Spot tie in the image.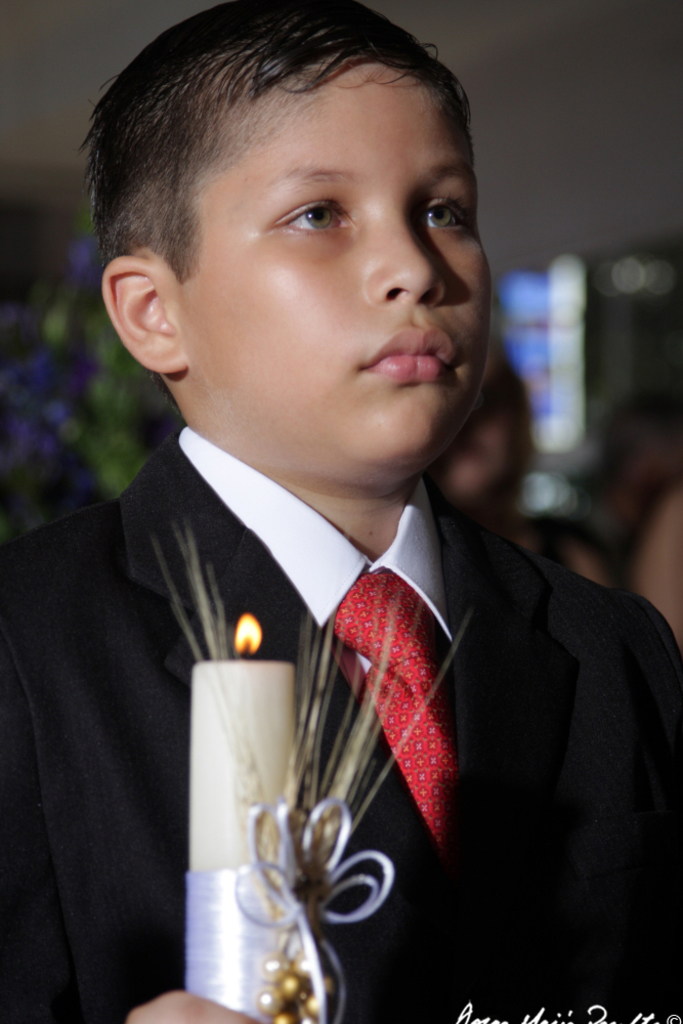
tie found at 323:568:455:856.
